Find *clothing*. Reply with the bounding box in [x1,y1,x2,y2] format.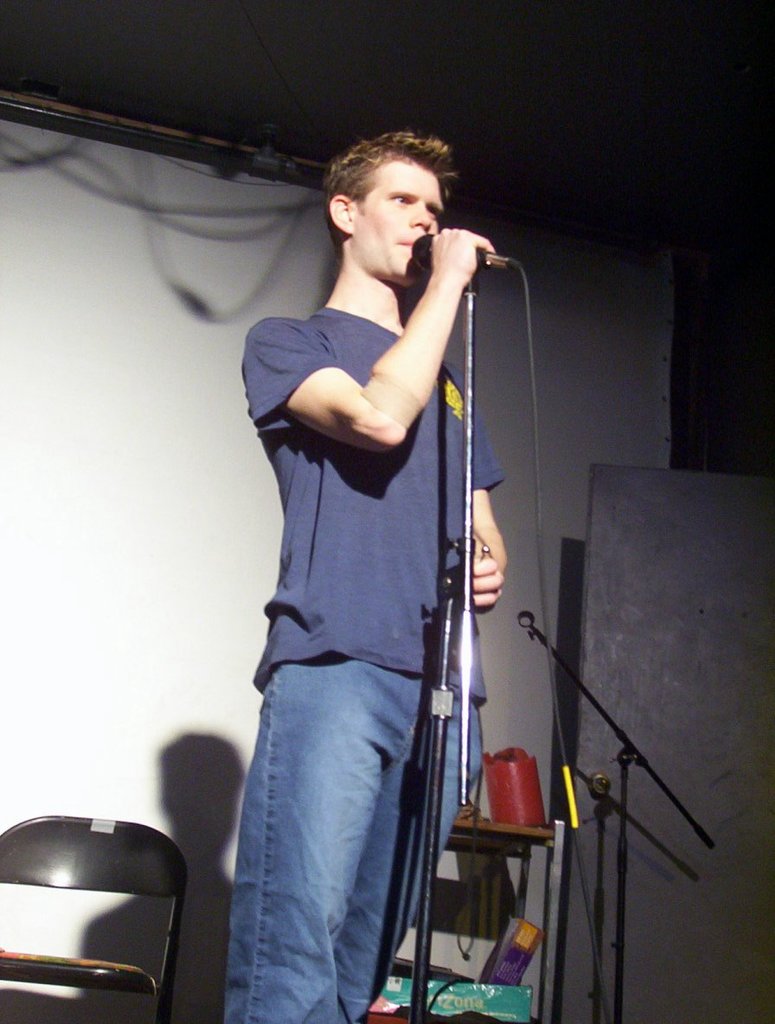
[221,290,523,1023].
